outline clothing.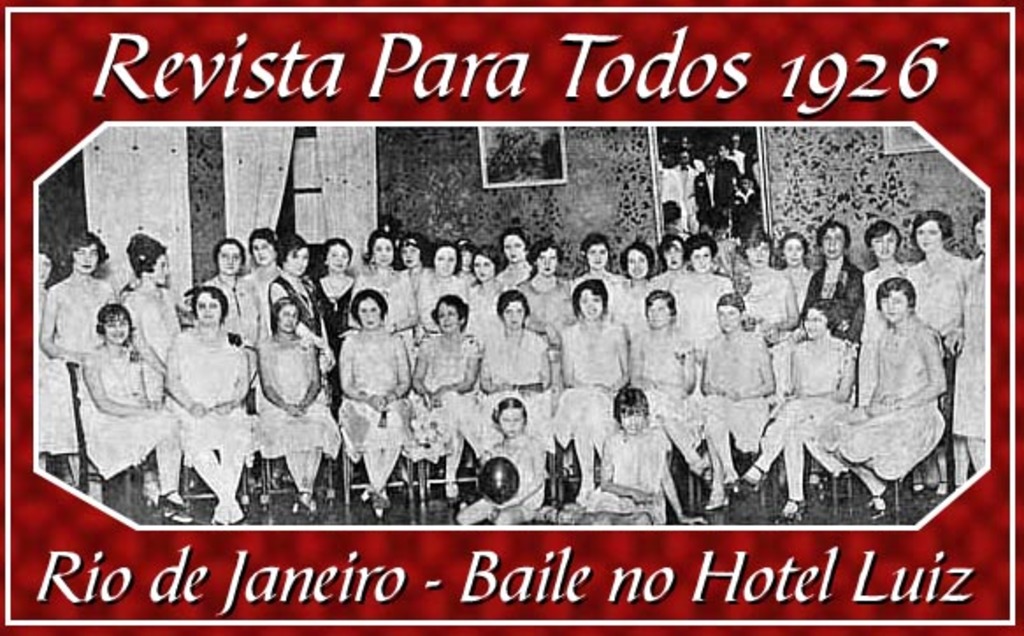
Outline: bbox=(402, 265, 471, 330).
